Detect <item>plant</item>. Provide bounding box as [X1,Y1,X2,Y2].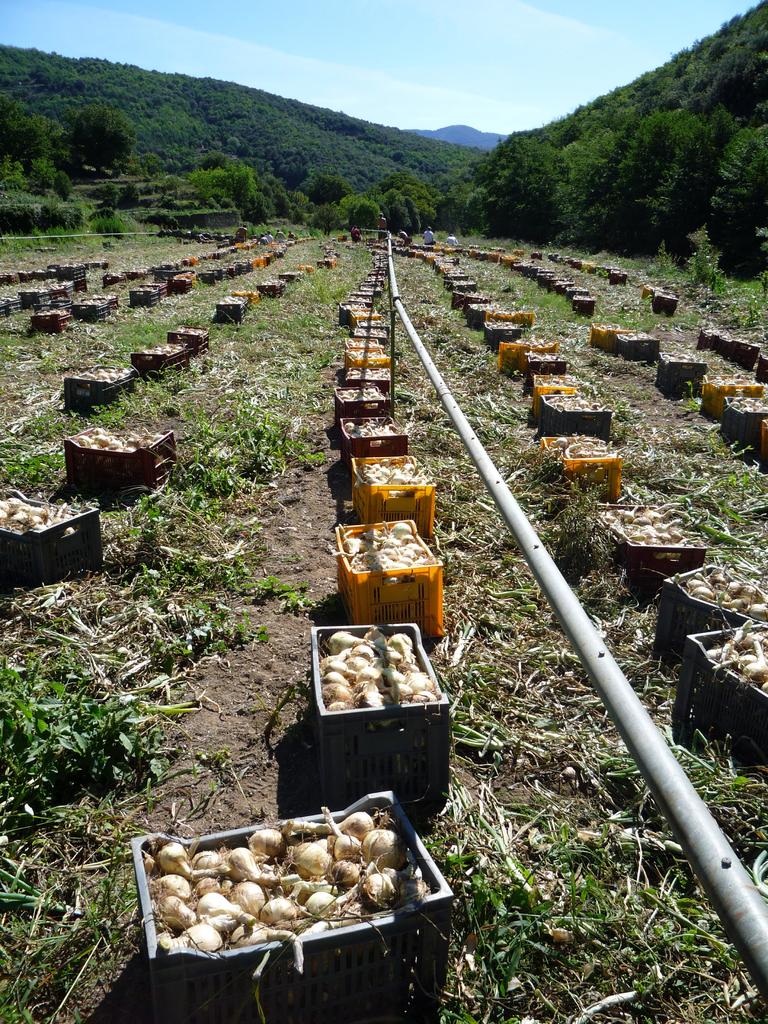
[426,801,748,1023].
